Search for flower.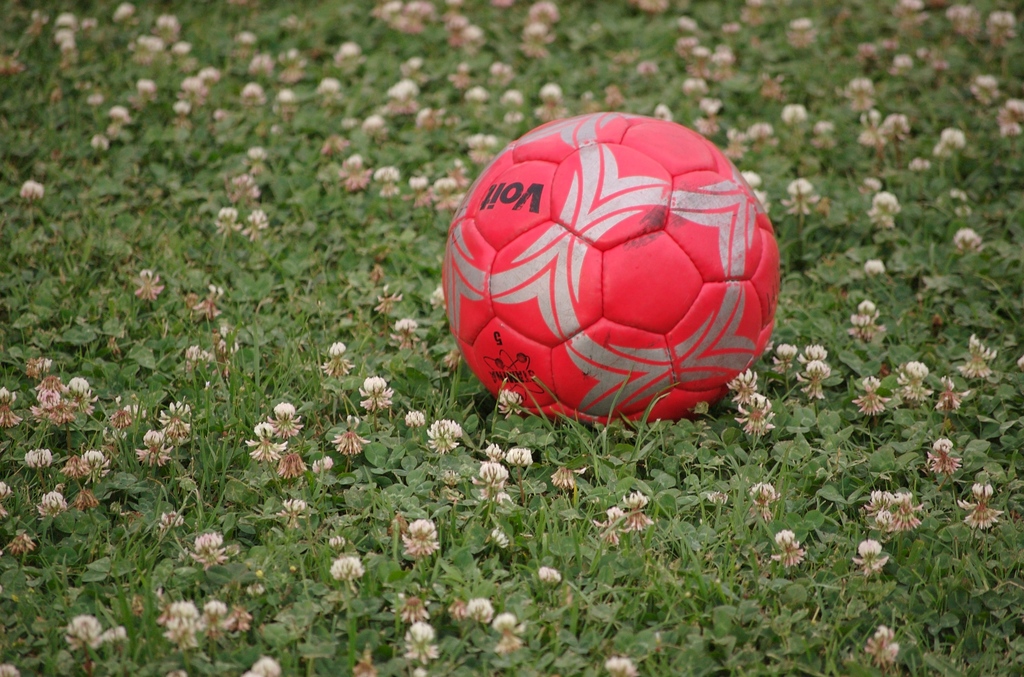
Found at select_region(899, 361, 937, 402).
